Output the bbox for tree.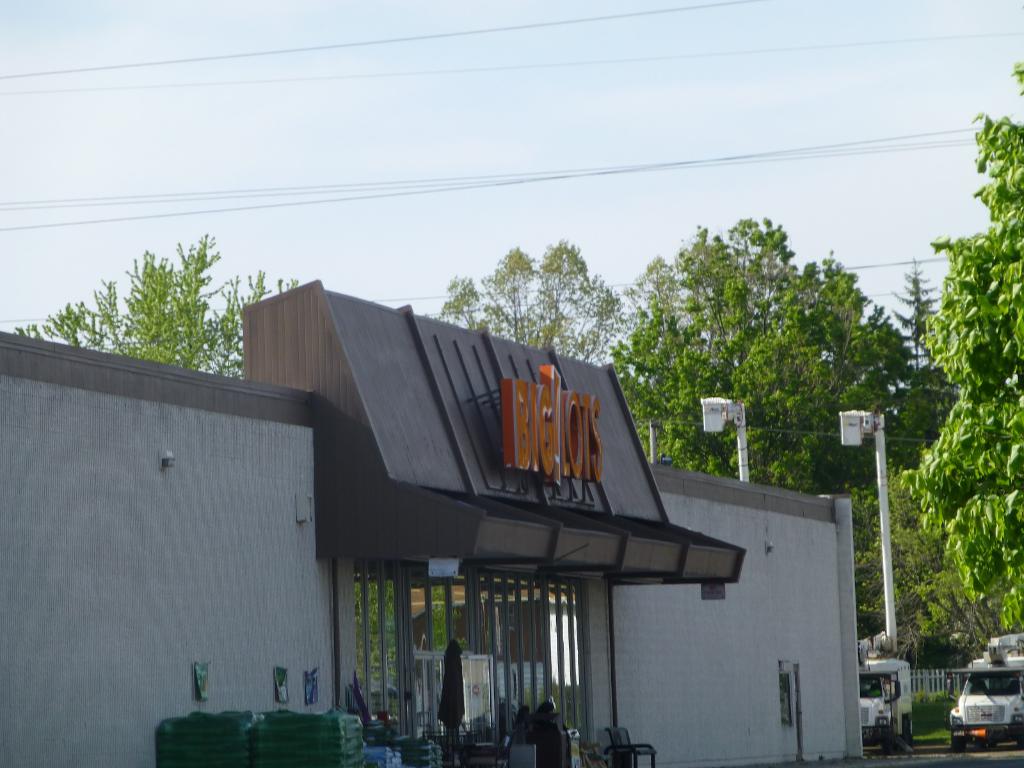
left=598, top=219, right=915, bottom=547.
